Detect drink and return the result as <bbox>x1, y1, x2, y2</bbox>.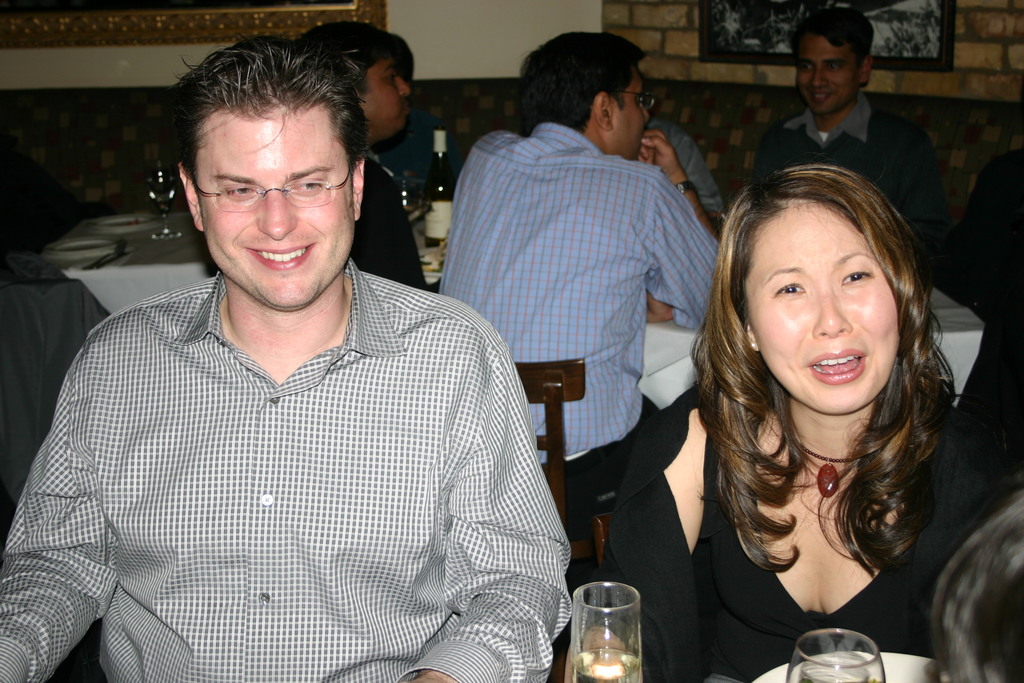
<bbox>426, 128, 457, 246</bbox>.
